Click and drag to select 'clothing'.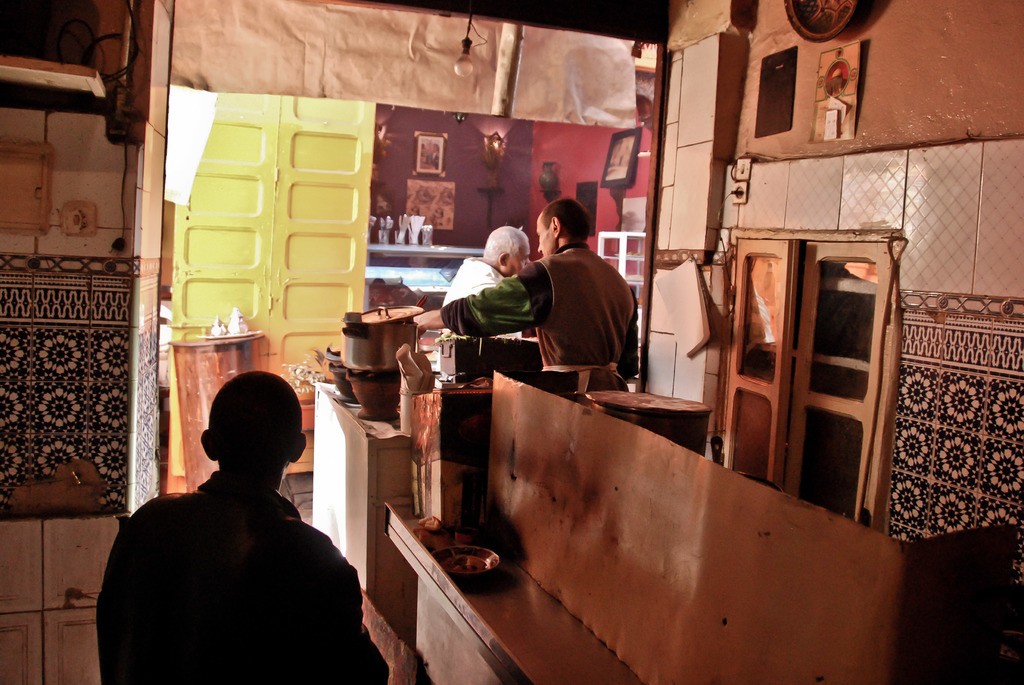
Selection: bbox=[436, 243, 644, 399].
